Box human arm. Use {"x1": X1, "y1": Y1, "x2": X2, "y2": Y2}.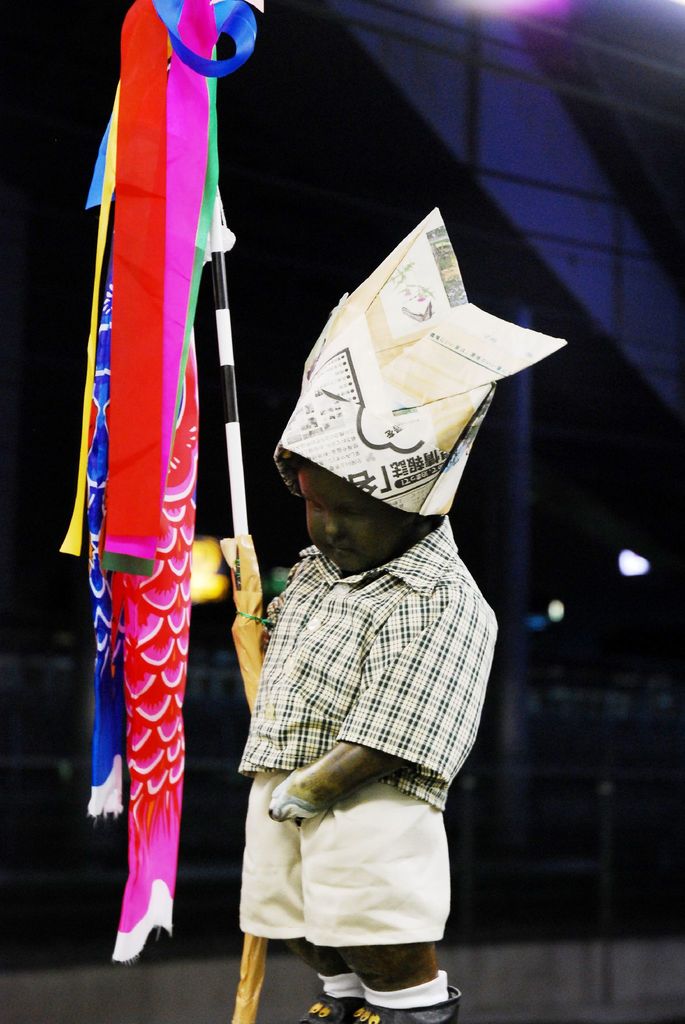
{"x1": 272, "y1": 601, "x2": 485, "y2": 822}.
